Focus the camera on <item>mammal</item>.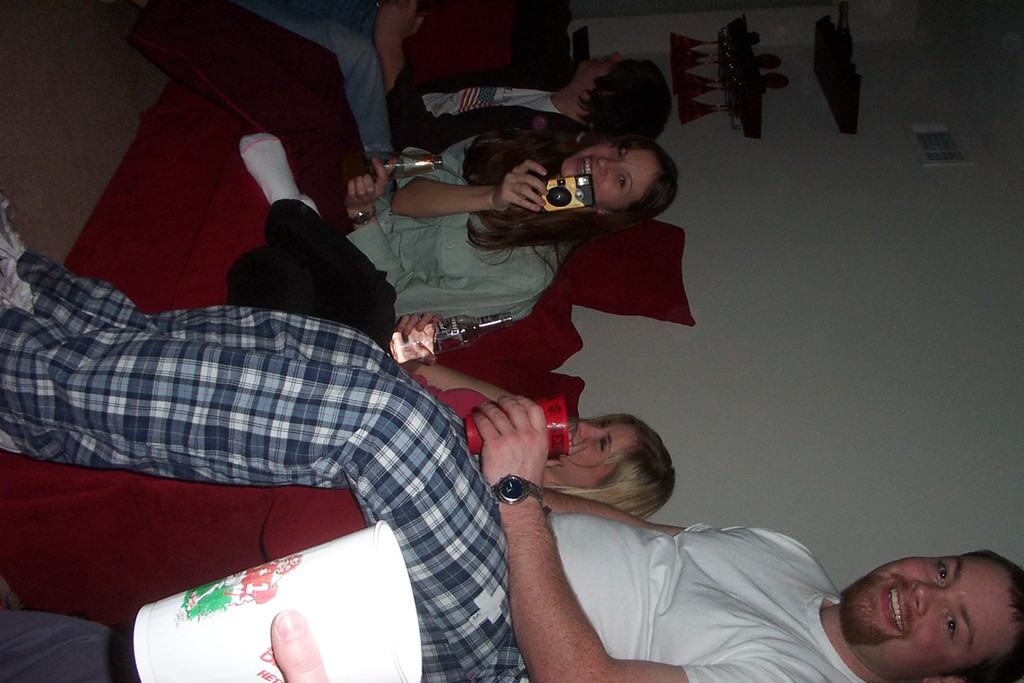
Focus region: x1=217, y1=117, x2=668, y2=340.
